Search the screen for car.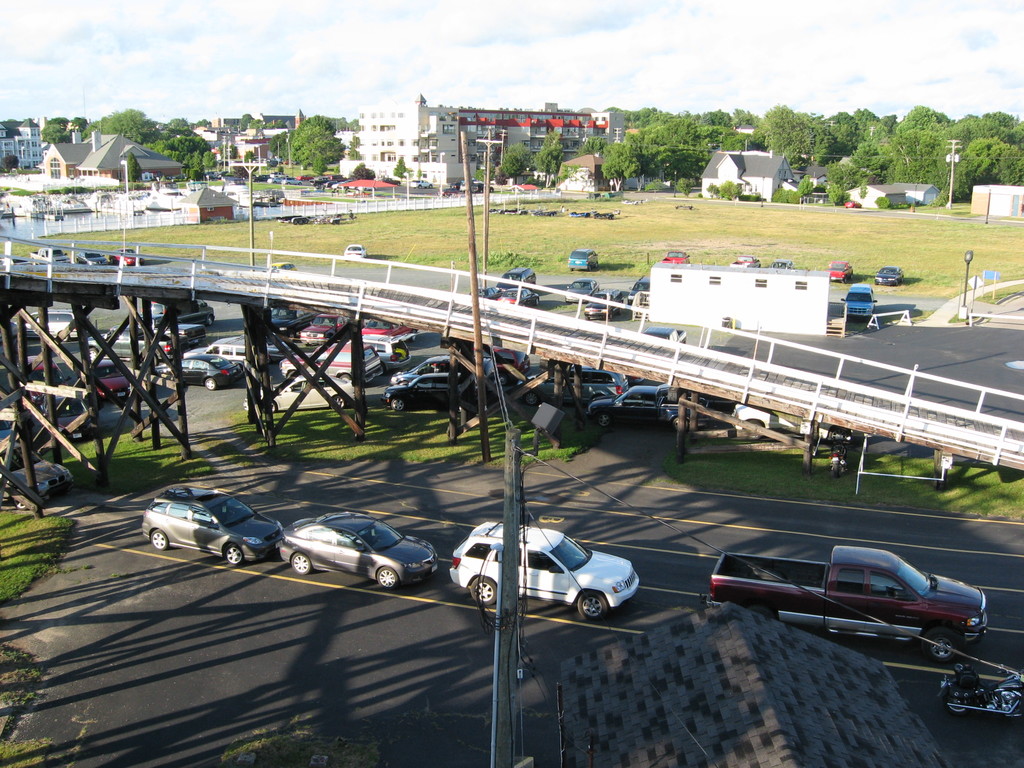
Found at <box>20,244,72,265</box>.
